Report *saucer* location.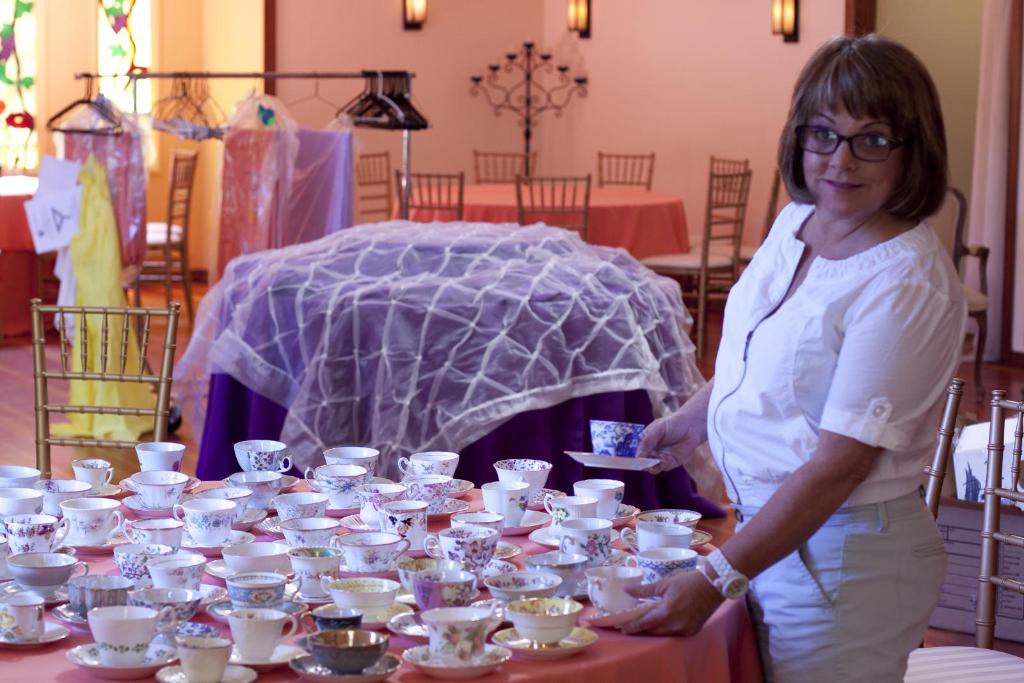
Report: [525, 488, 565, 509].
